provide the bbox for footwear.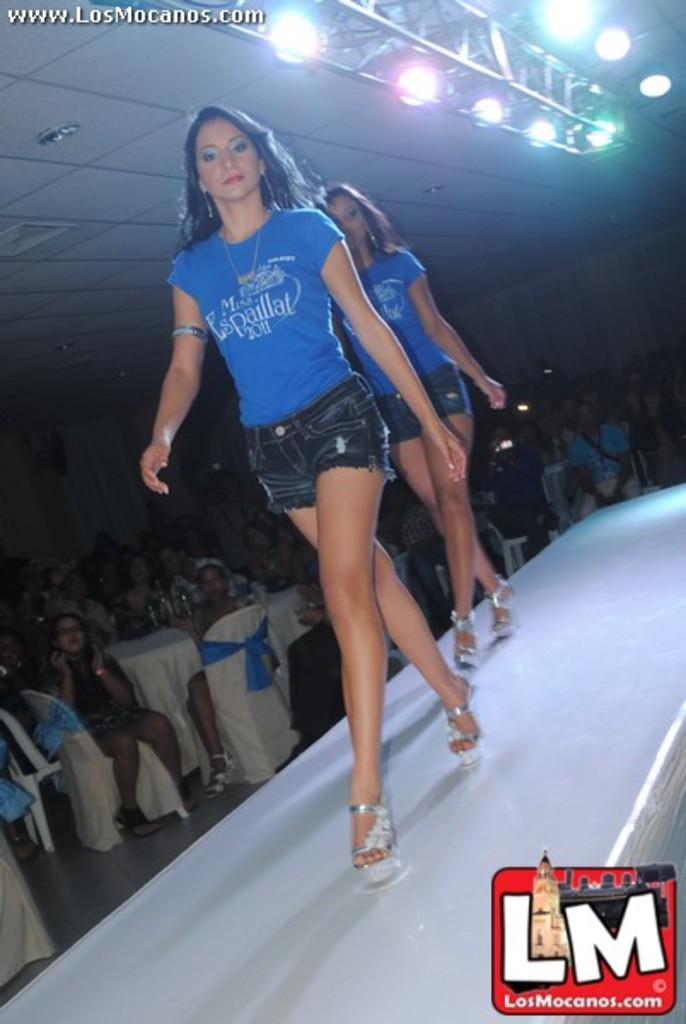
left=12, top=831, right=36, bottom=860.
